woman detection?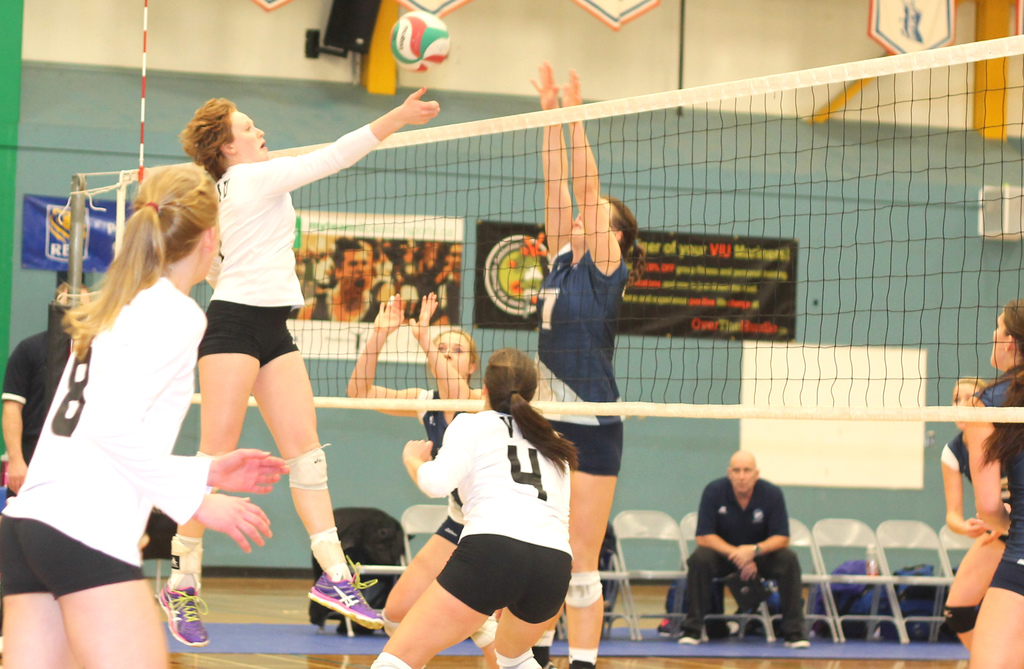
938,371,1004,643
